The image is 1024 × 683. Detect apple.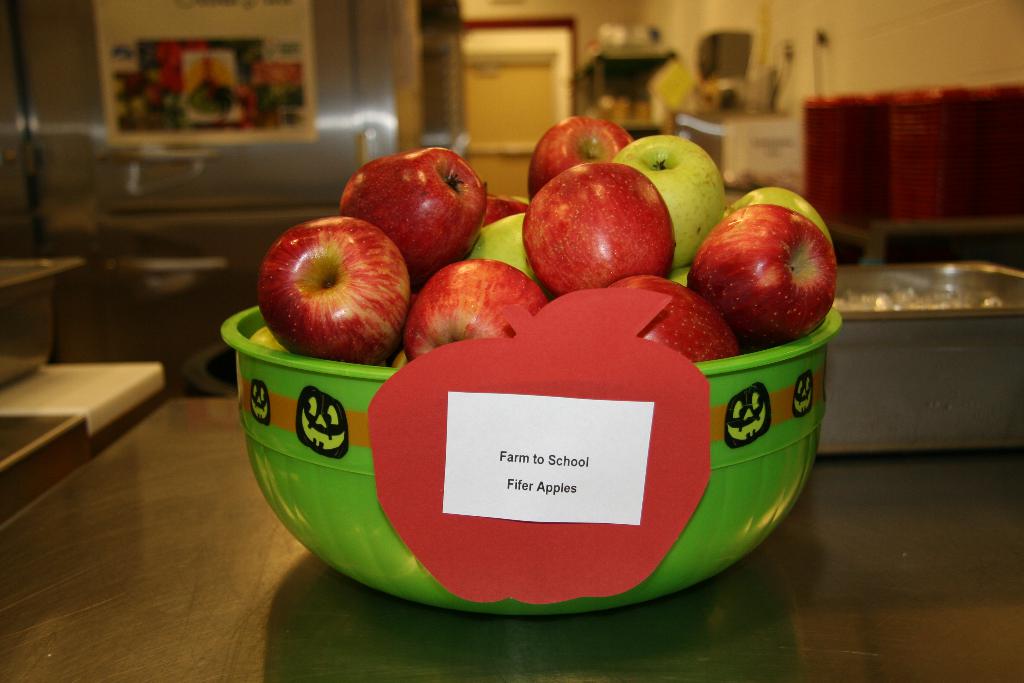
Detection: left=260, top=220, right=415, bottom=358.
